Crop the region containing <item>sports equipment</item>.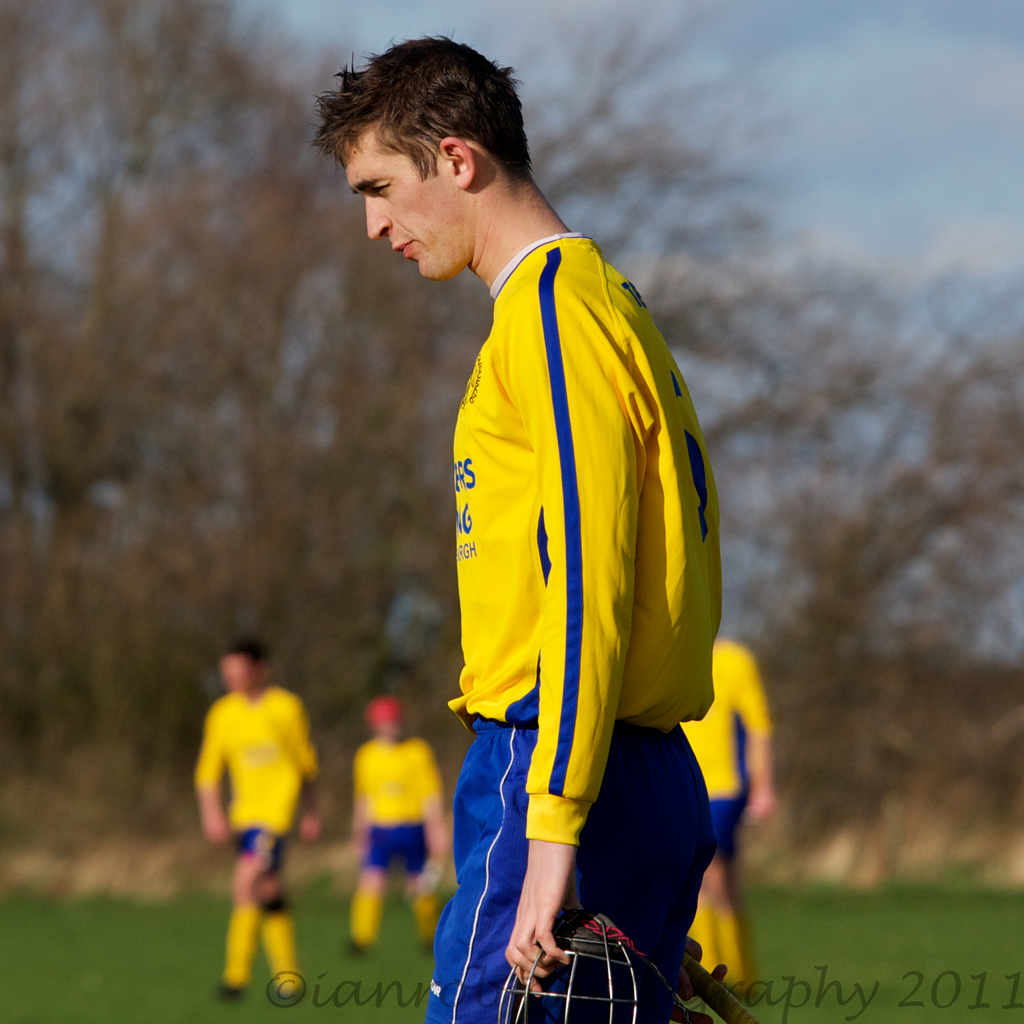
Crop region: select_region(493, 916, 678, 1023).
